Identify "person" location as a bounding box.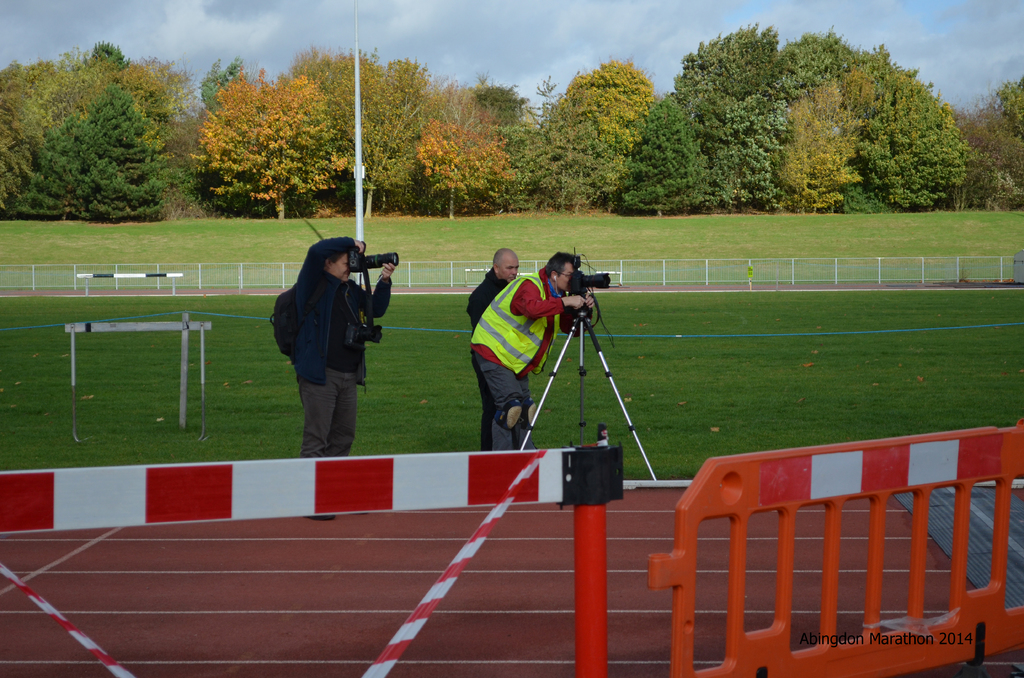
463, 247, 520, 449.
